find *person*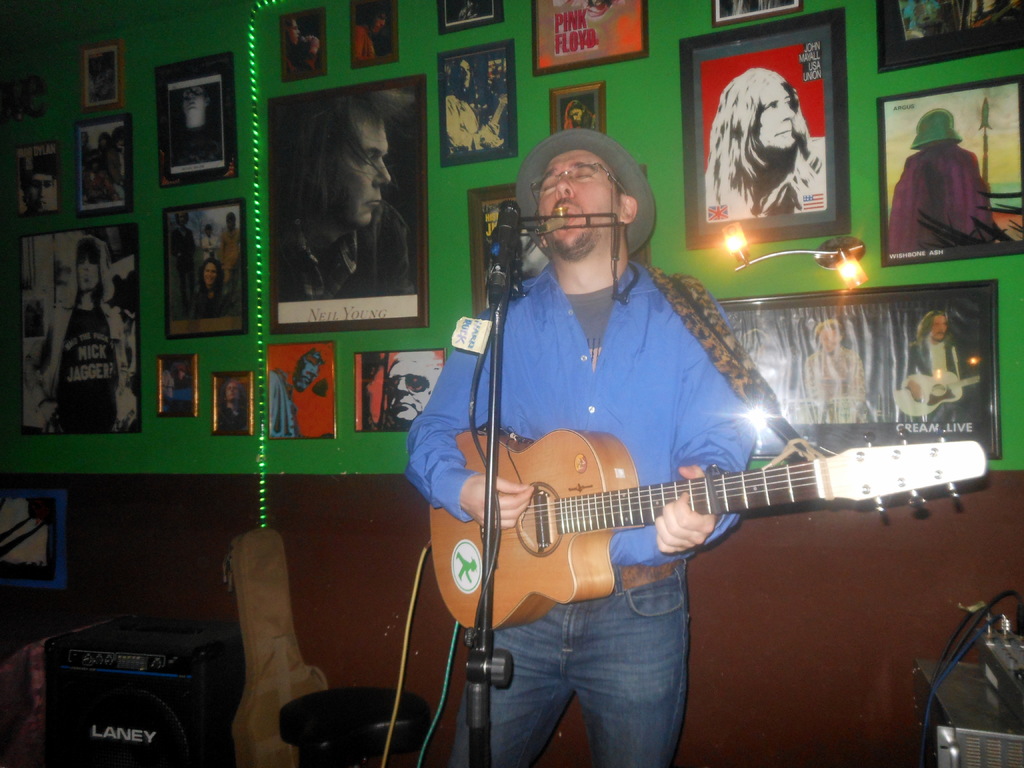
277/94/385/296
